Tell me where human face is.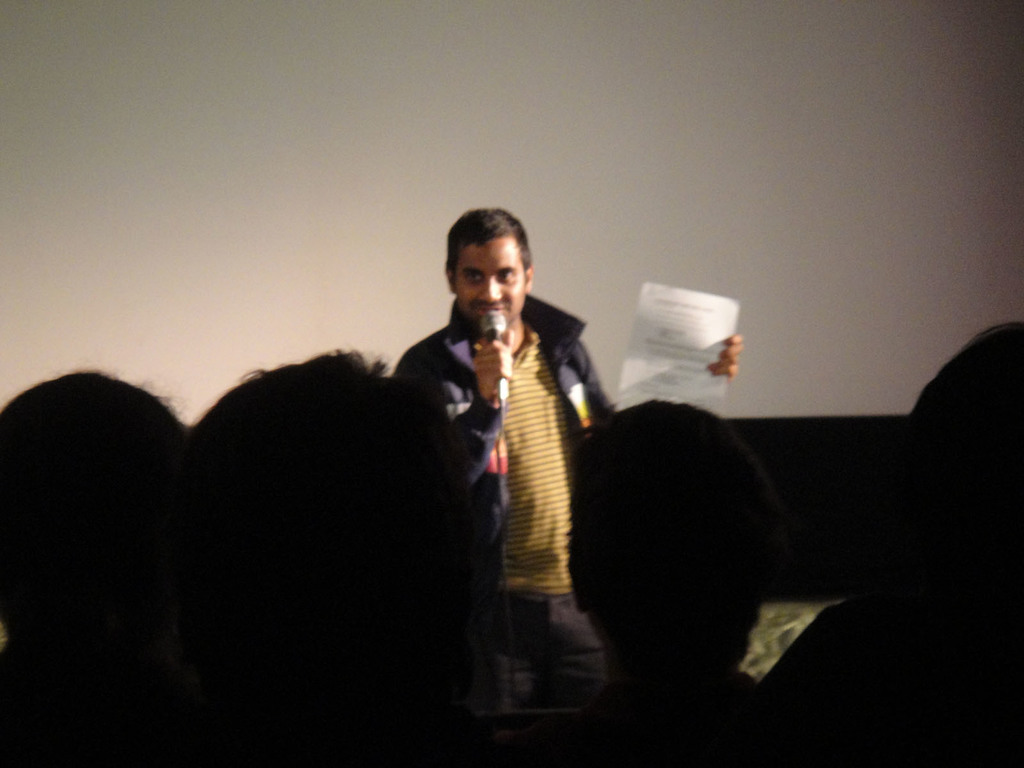
human face is at (457, 237, 522, 322).
